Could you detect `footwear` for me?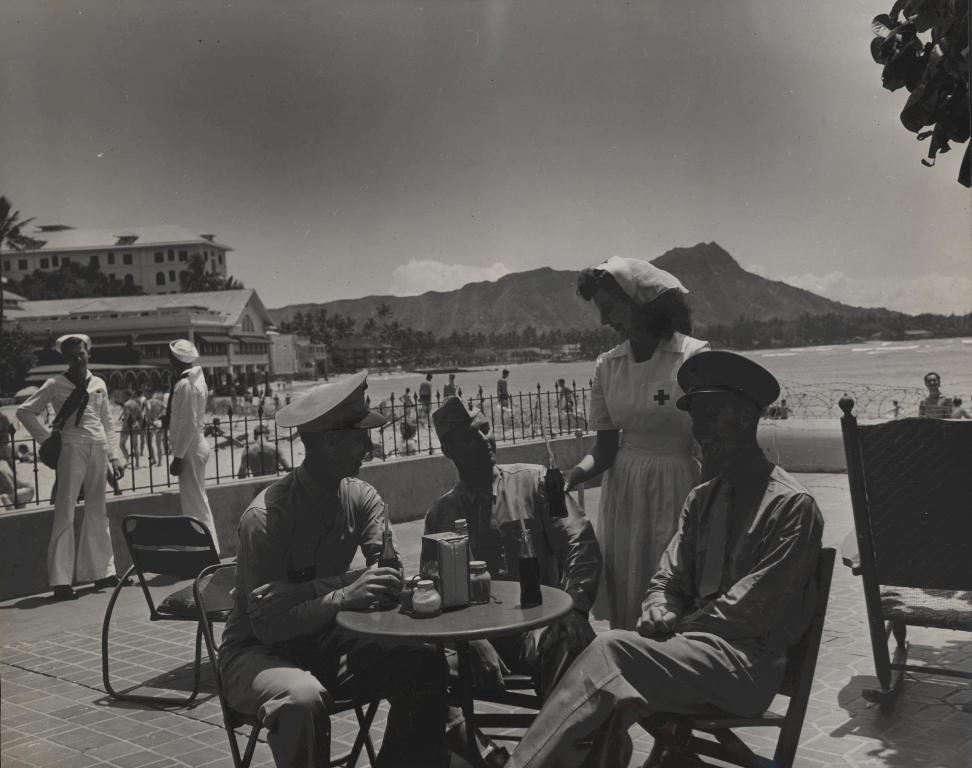
Detection result: (92, 571, 137, 588).
